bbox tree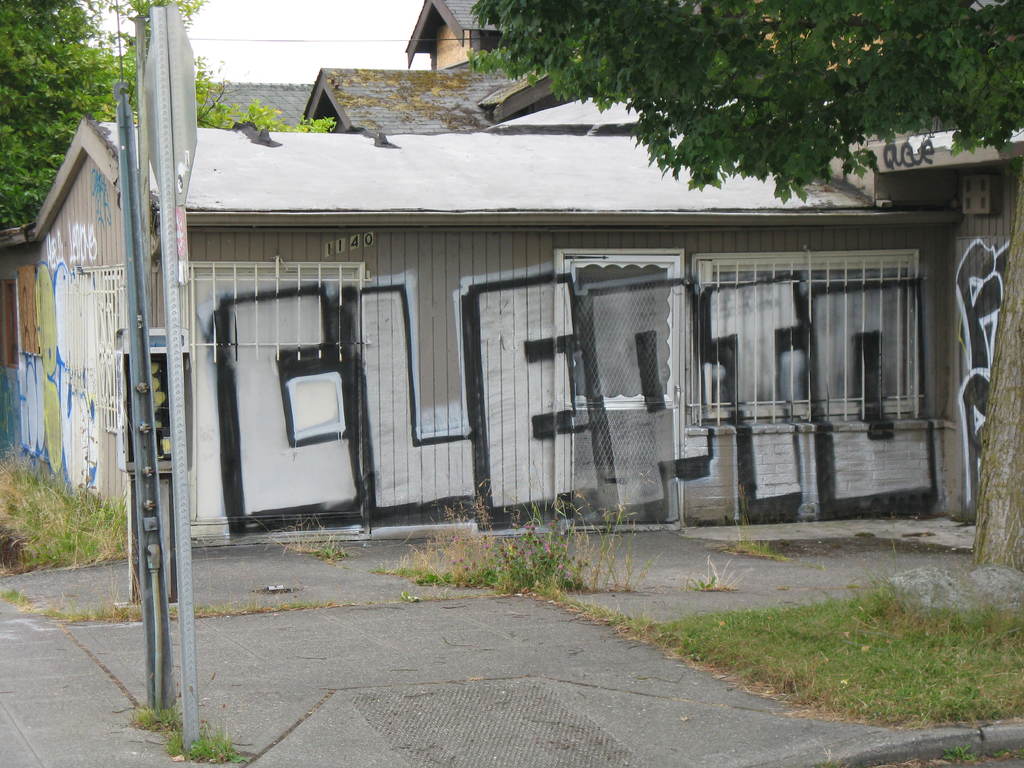
select_region(0, 3, 338, 233)
